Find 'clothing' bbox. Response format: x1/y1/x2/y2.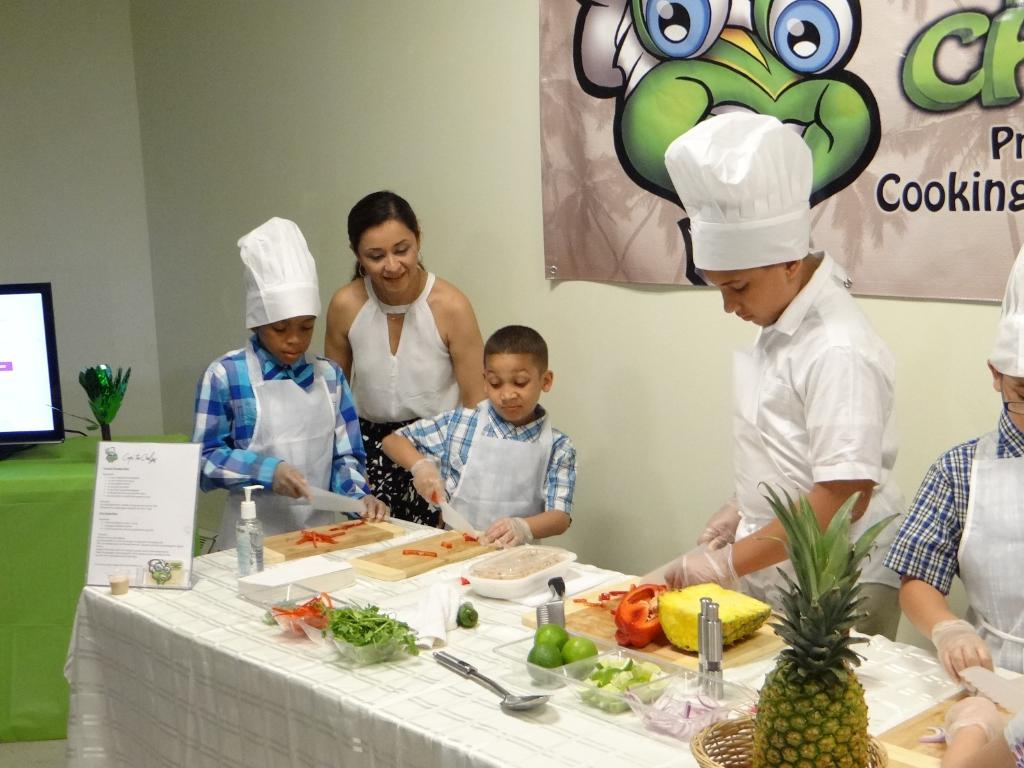
336/272/468/545.
